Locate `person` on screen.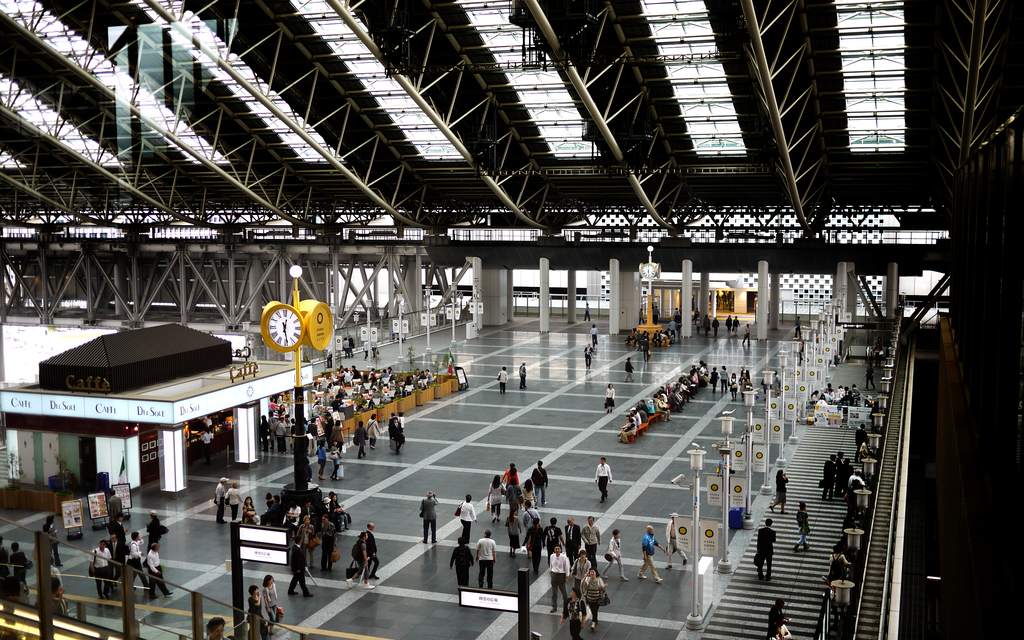
On screen at bbox=(601, 527, 630, 588).
